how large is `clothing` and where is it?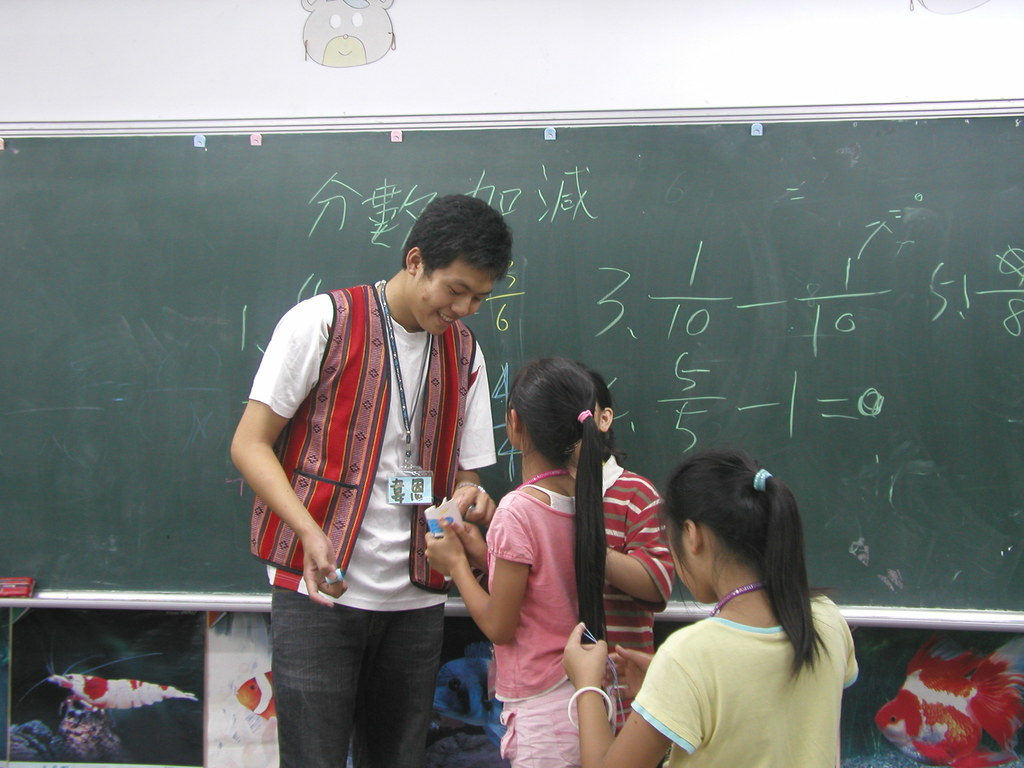
Bounding box: x1=587 y1=437 x2=680 y2=715.
